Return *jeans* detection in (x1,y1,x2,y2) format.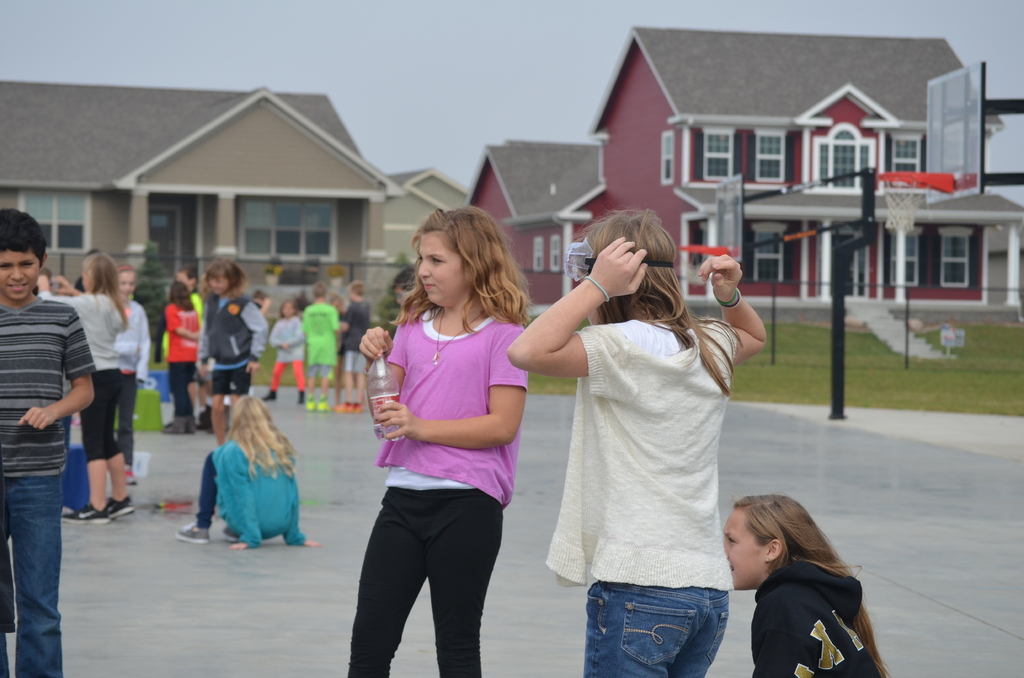
(572,579,738,677).
